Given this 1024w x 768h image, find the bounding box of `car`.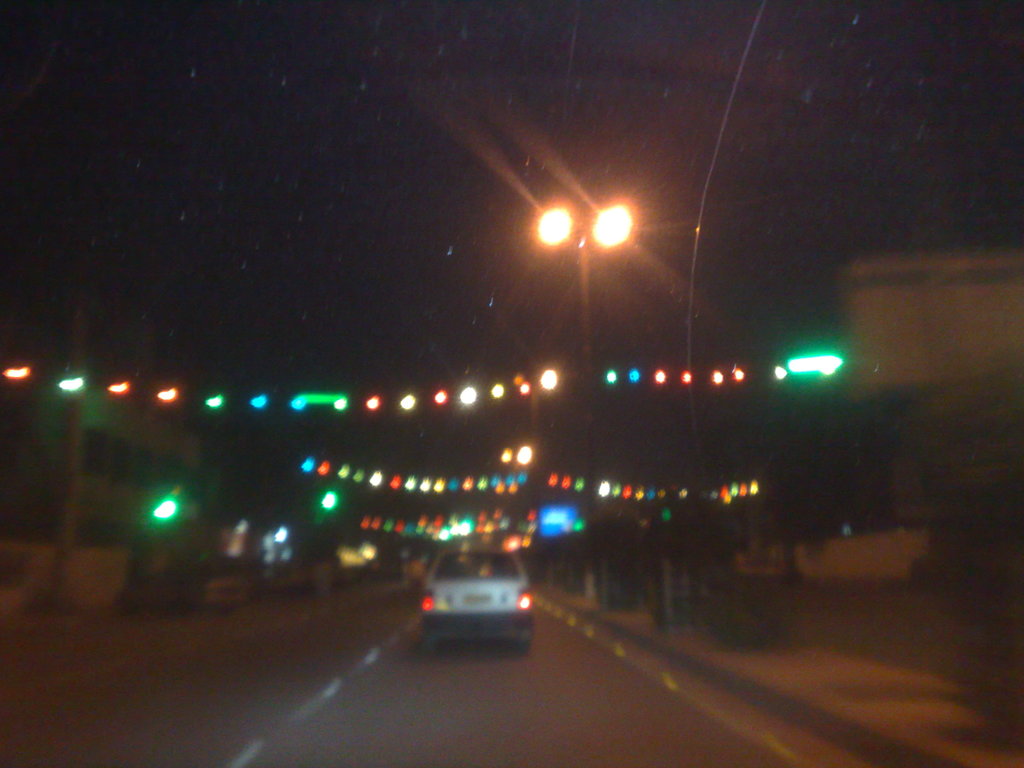
[left=420, top=545, right=535, bottom=652].
